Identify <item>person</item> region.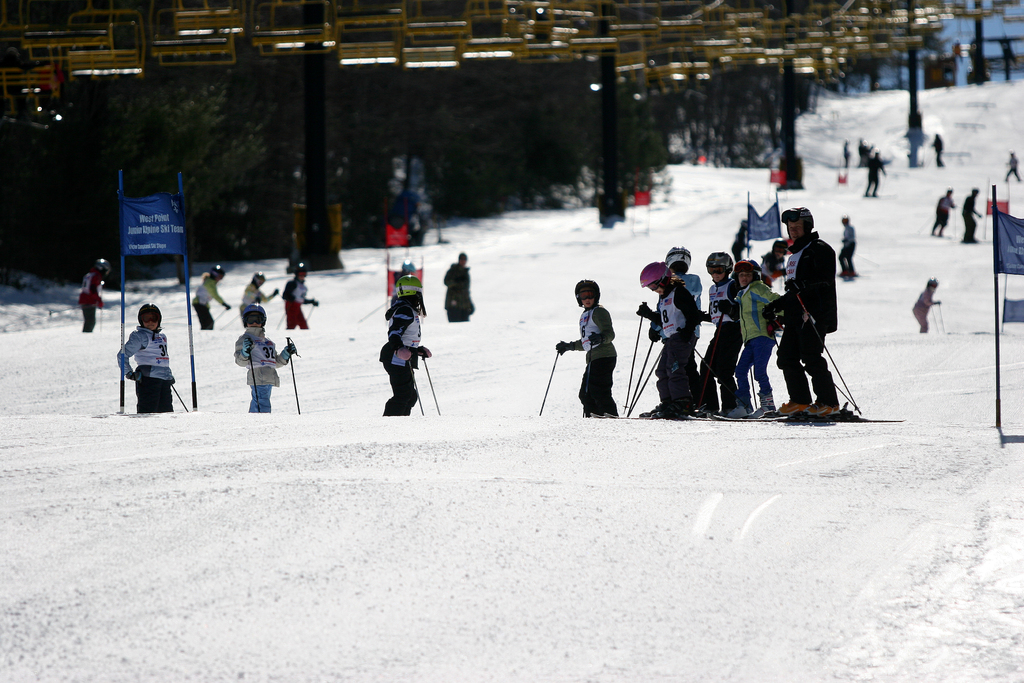
Region: l=831, t=214, r=858, b=277.
